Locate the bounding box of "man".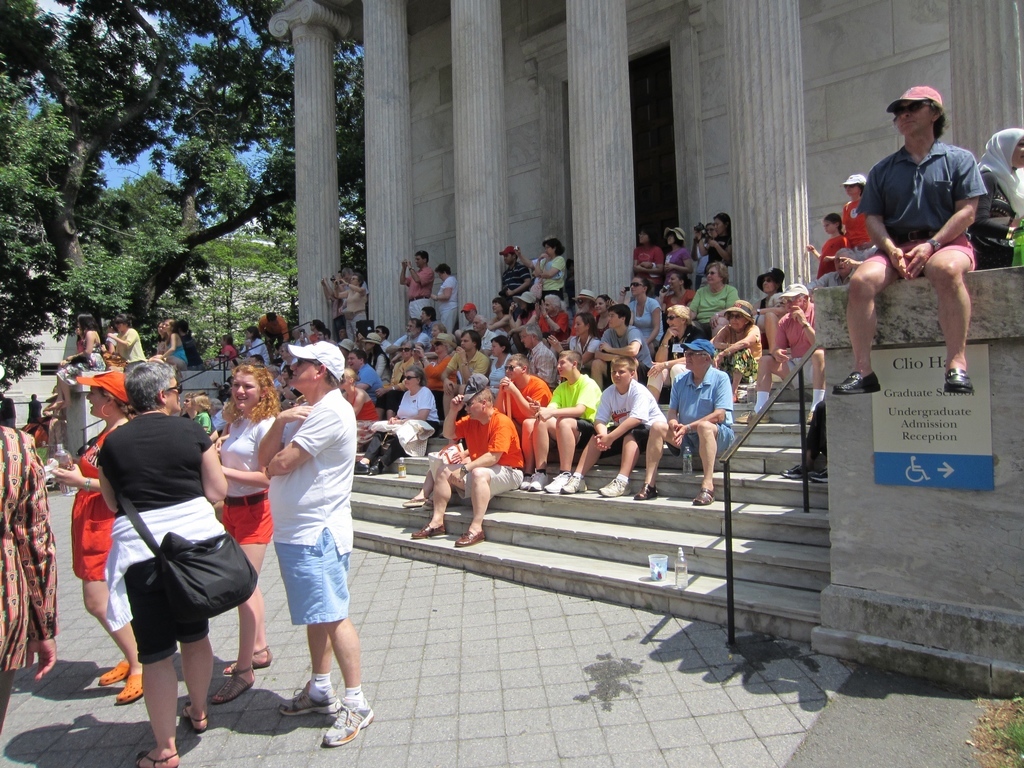
Bounding box: (left=436, top=331, right=490, bottom=430).
